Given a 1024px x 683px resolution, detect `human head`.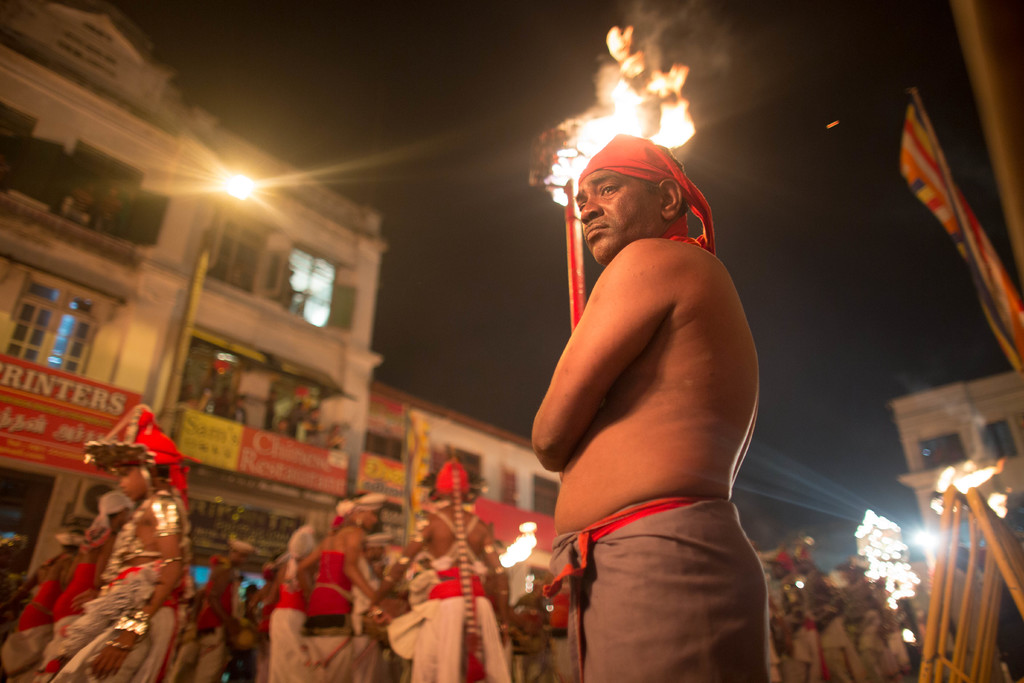
l=351, t=502, r=378, b=527.
